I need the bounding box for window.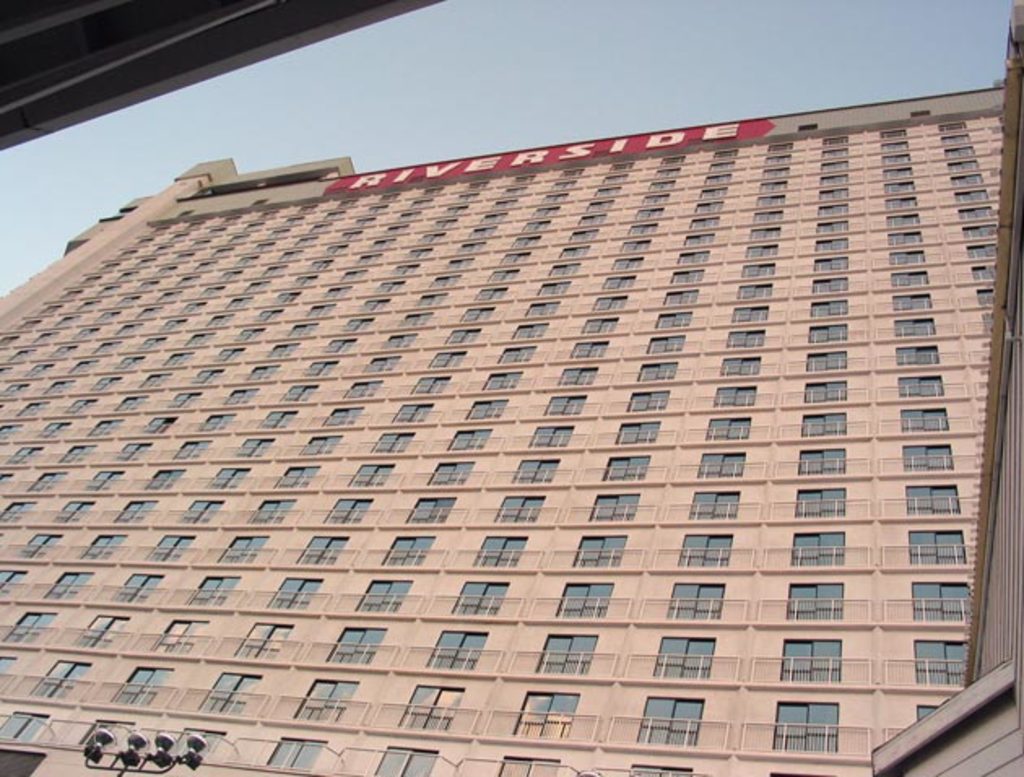
Here it is: bbox=(354, 574, 408, 614).
